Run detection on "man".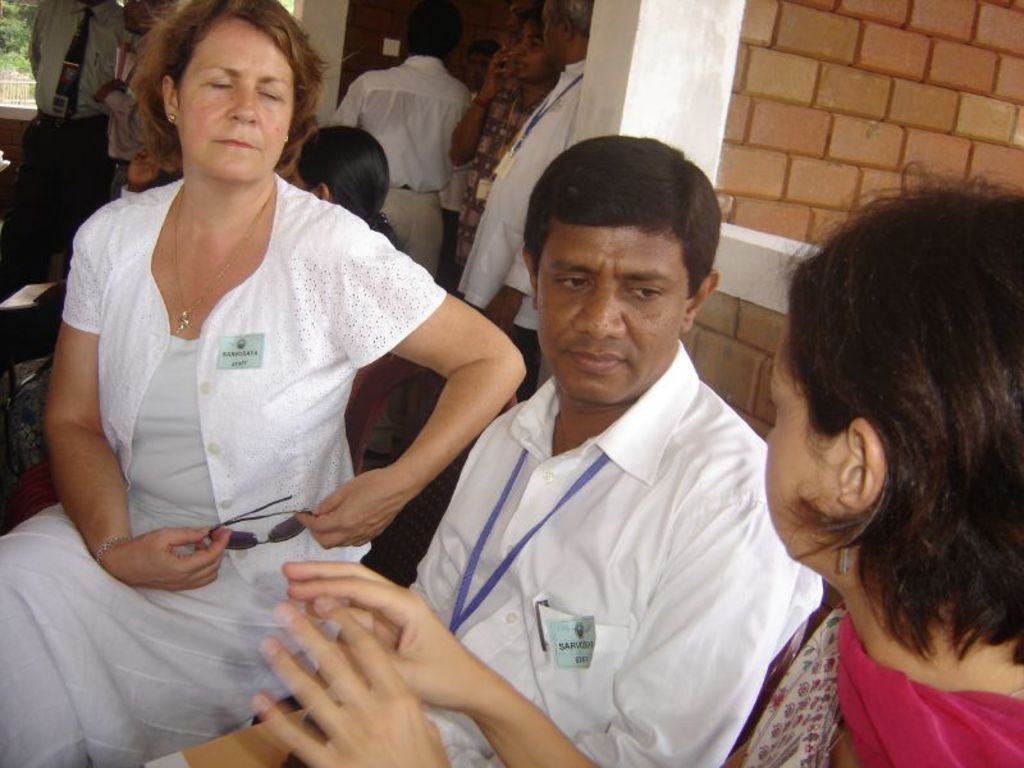
Result: Rect(91, 0, 182, 201).
